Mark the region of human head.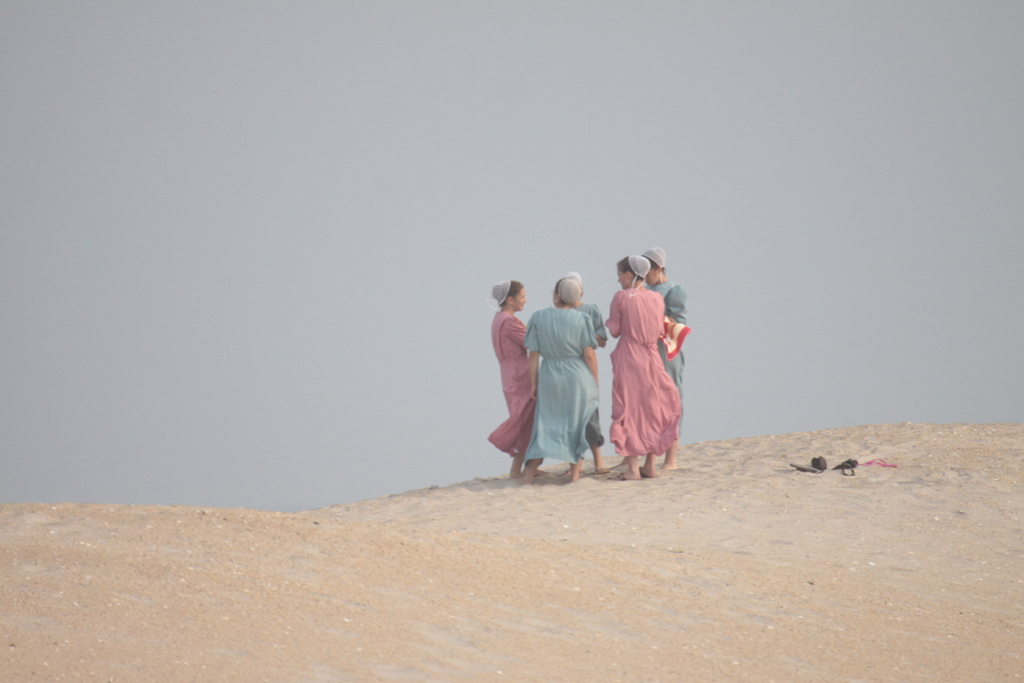
Region: locate(552, 277, 582, 308).
